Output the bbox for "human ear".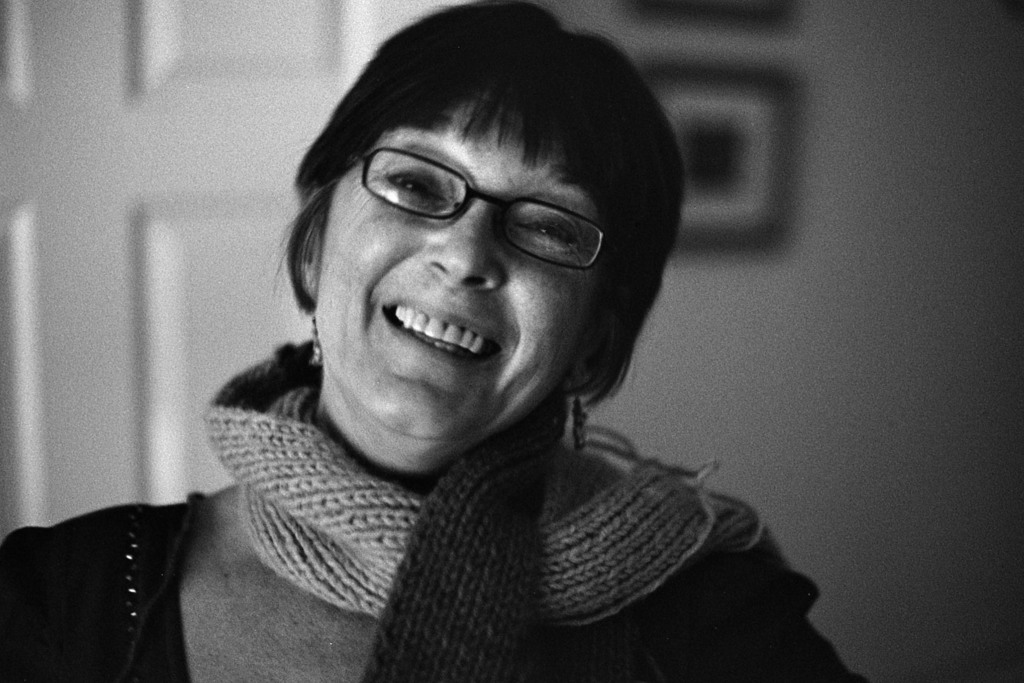
[301,230,316,302].
